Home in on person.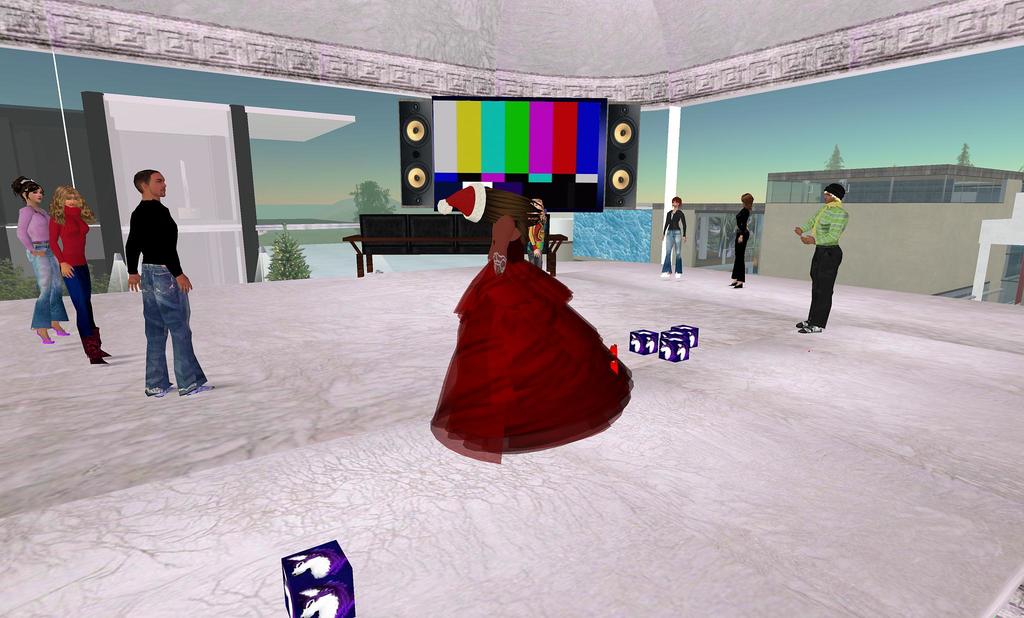
Homed in at bbox=(129, 165, 214, 398).
